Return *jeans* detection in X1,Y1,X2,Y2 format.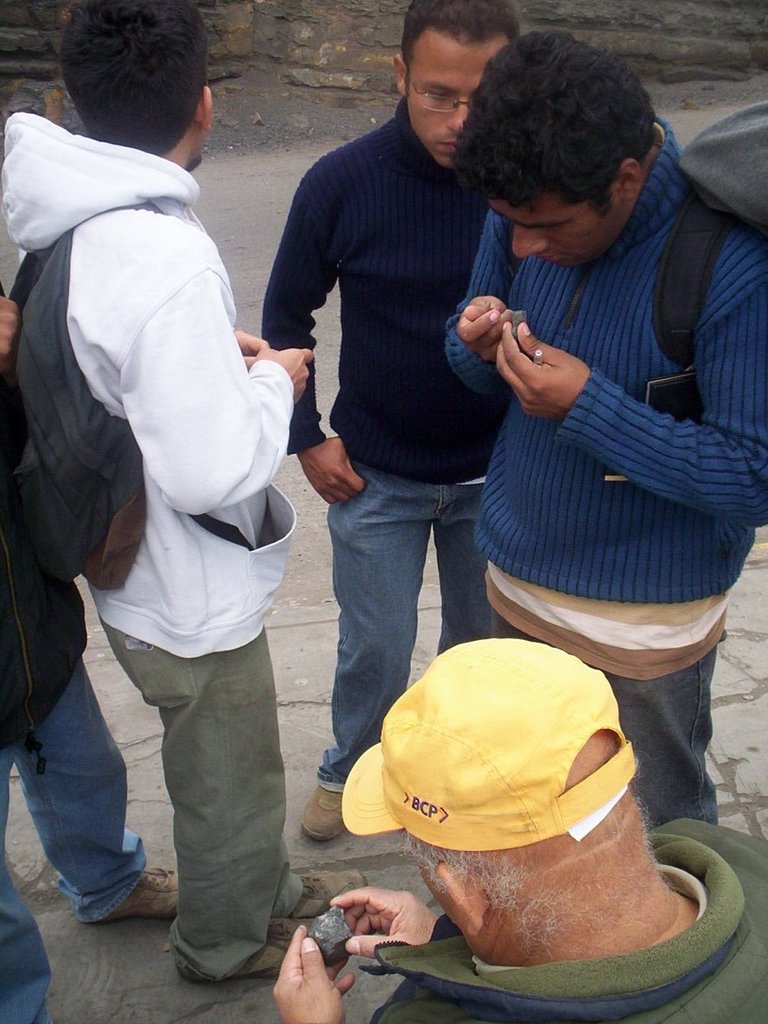
0,648,175,1023.
